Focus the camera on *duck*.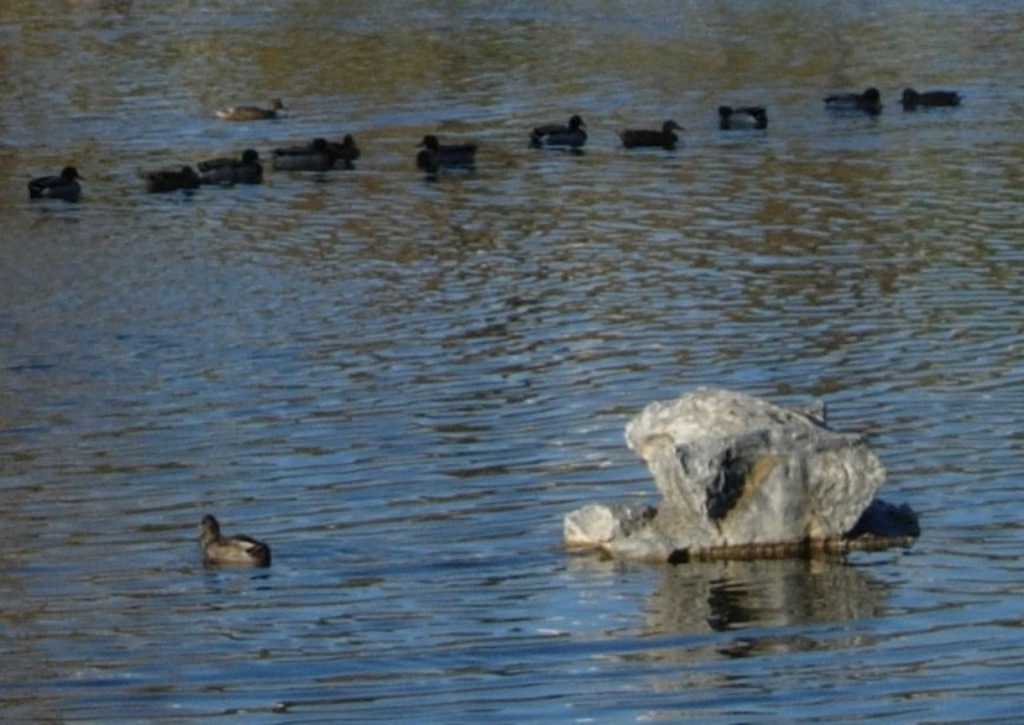
Focus region: {"x1": 827, "y1": 85, "x2": 885, "y2": 115}.
